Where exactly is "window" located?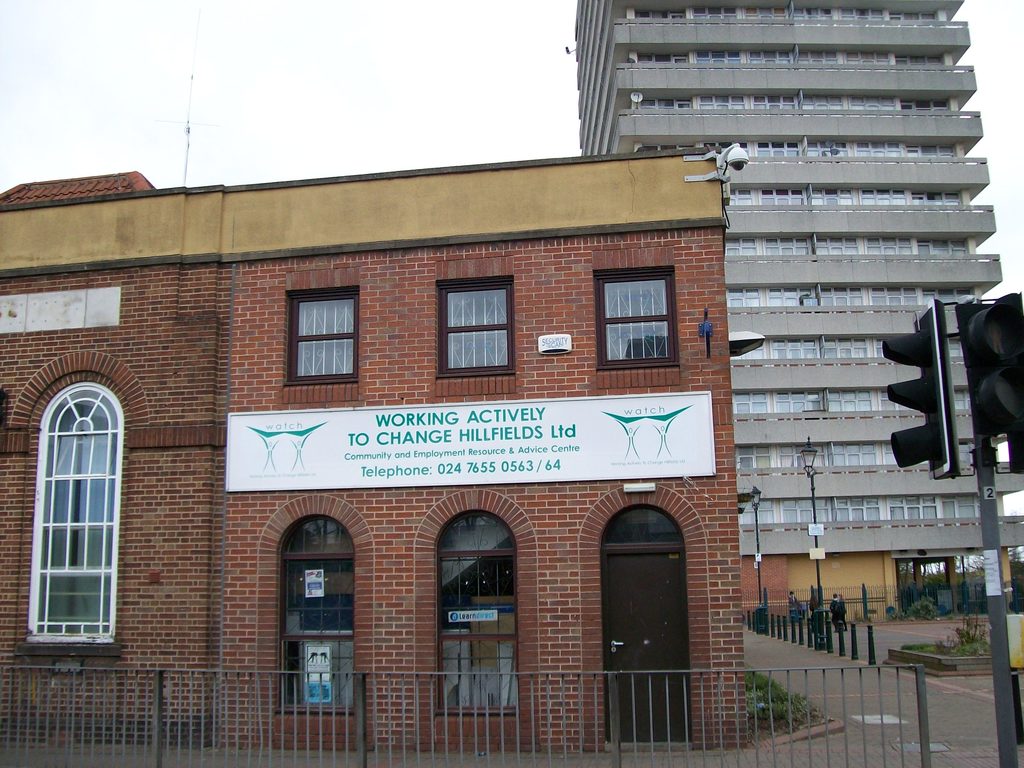
Its bounding box is (282,261,360,409).
